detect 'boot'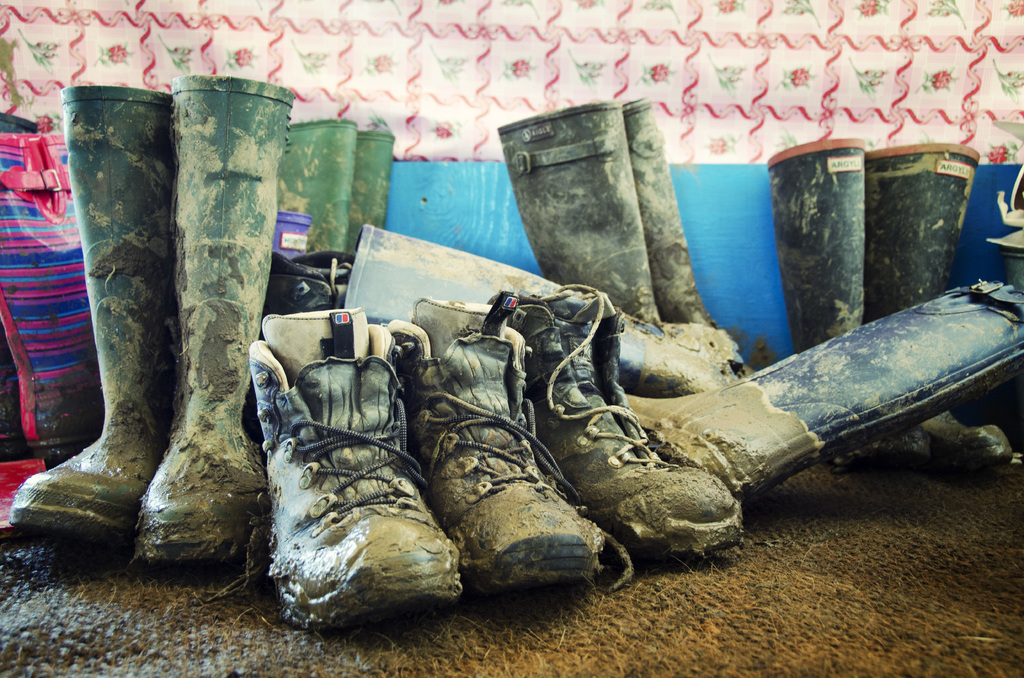
[348, 224, 749, 373]
